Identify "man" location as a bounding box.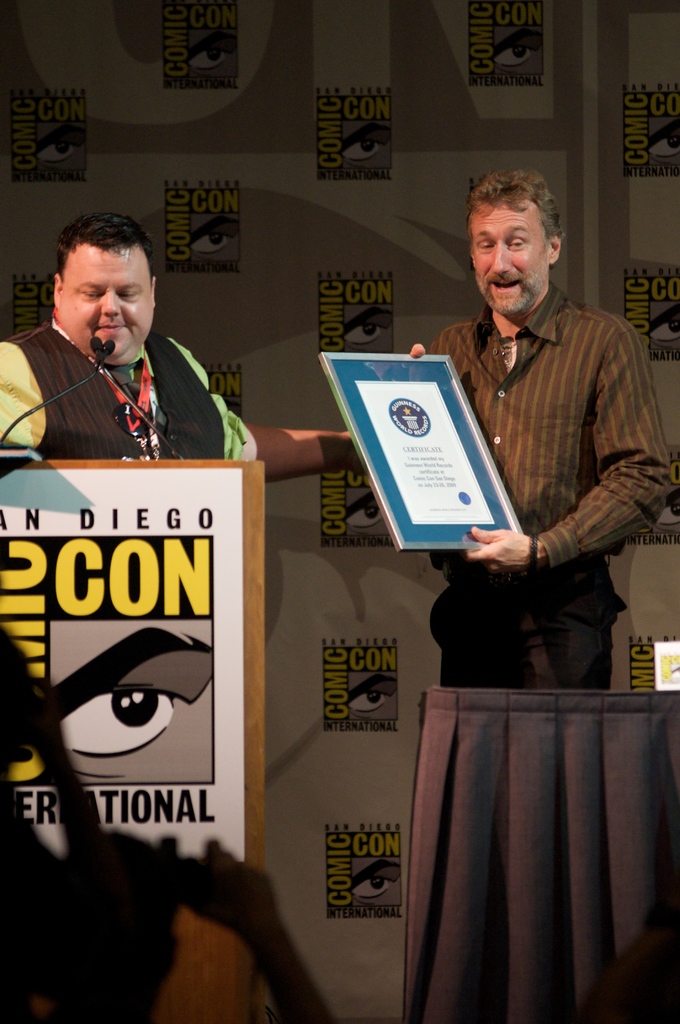
pyautogui.locateOnScreen(0, 207, 364, 490).
